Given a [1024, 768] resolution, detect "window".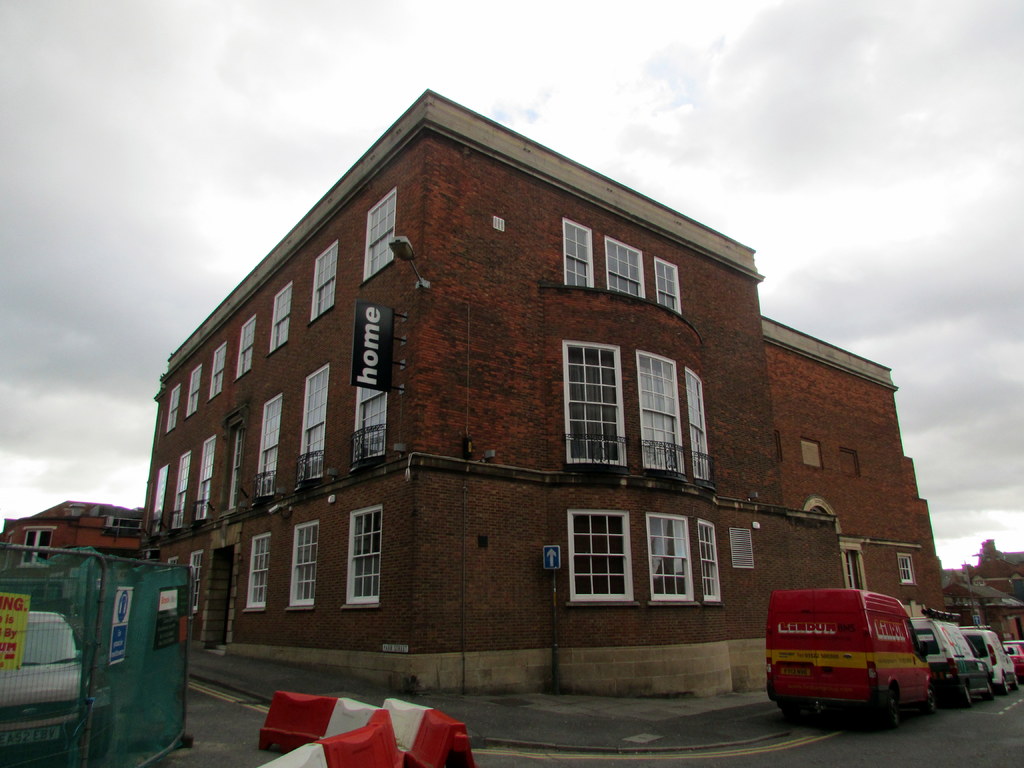
pyautogui.locateOnScreen(354, 387, 381, 462).
